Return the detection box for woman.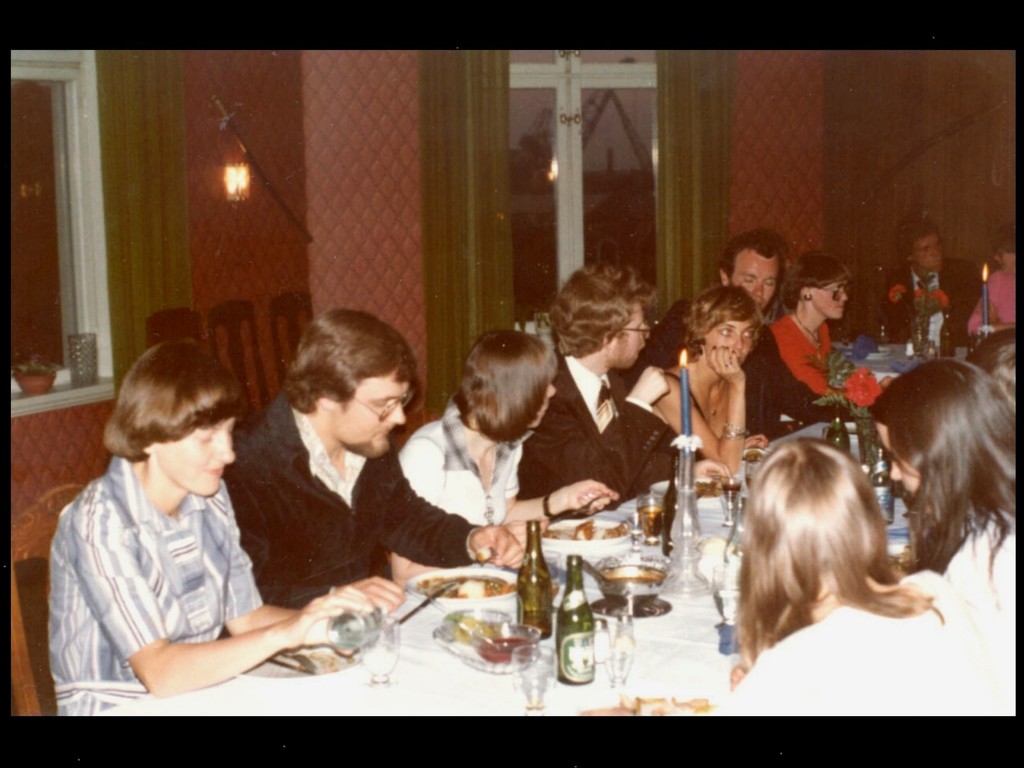
(left=42, top=331, right=369, bottom=717).
